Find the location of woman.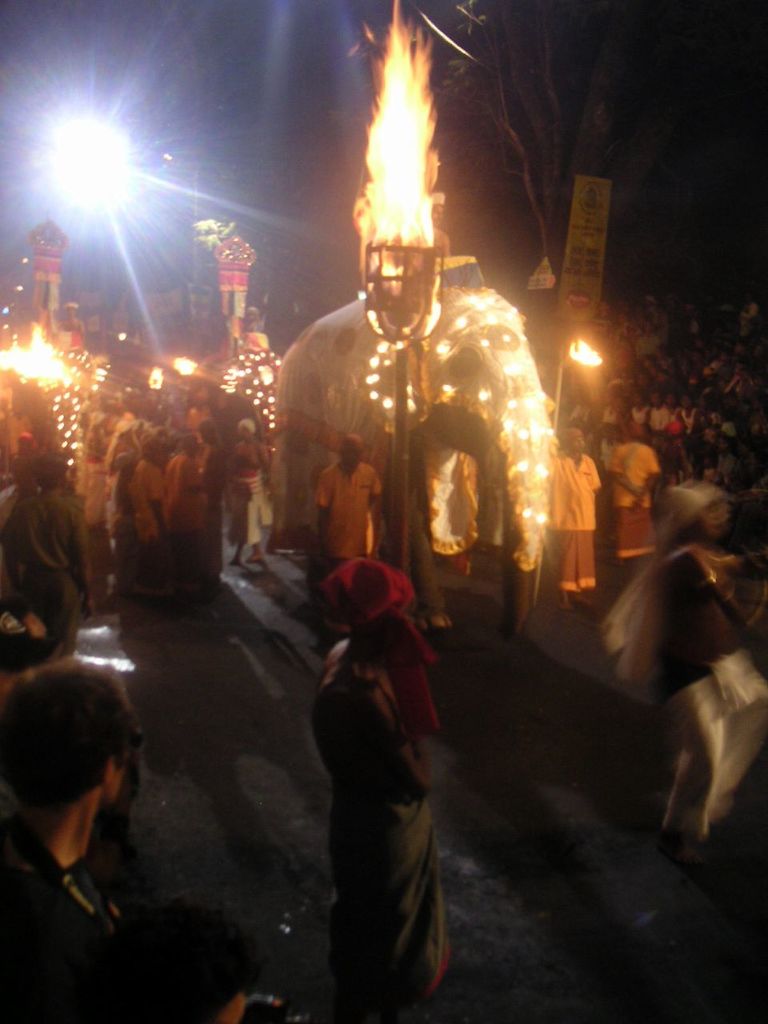
Location: left=306, top=558, right=441, bottom=1023.
